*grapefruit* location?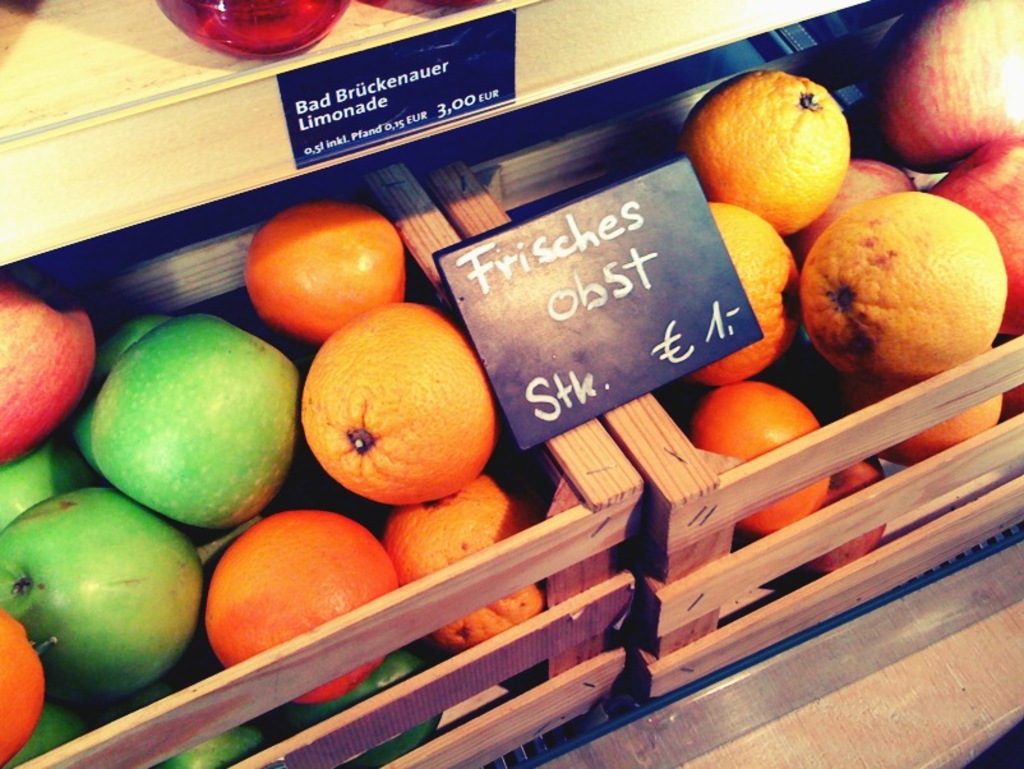
left=202, top=508, right=386, bottom=699
